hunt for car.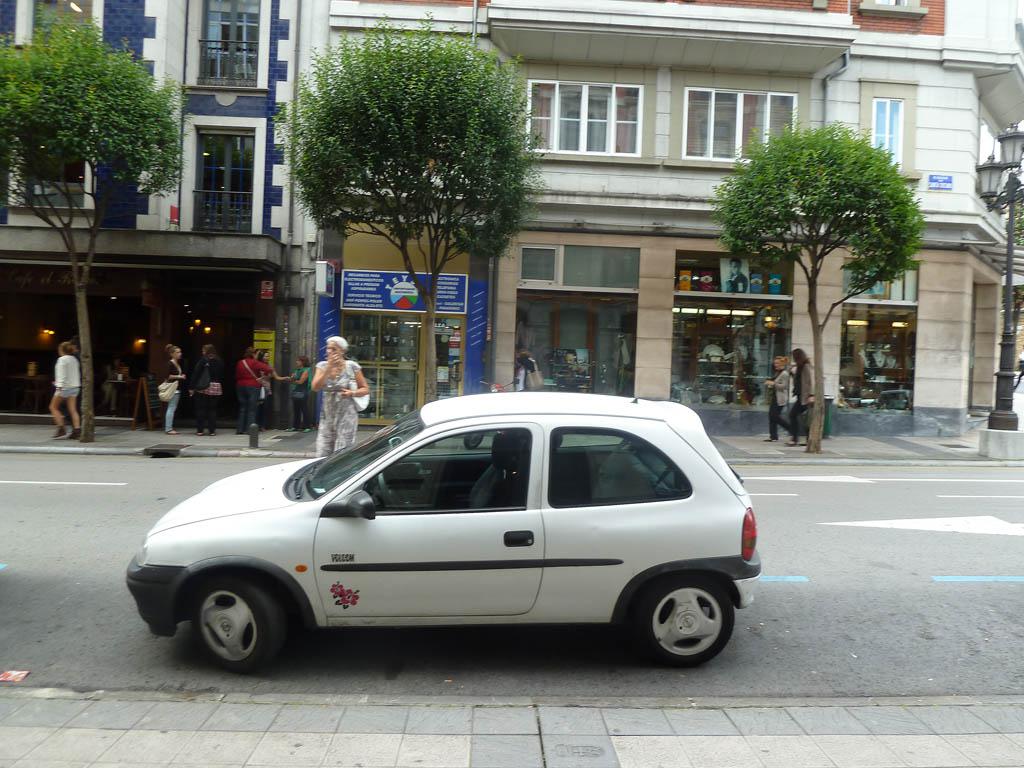
Hunted down at left=126, top=385, right=758, bottom=674.
